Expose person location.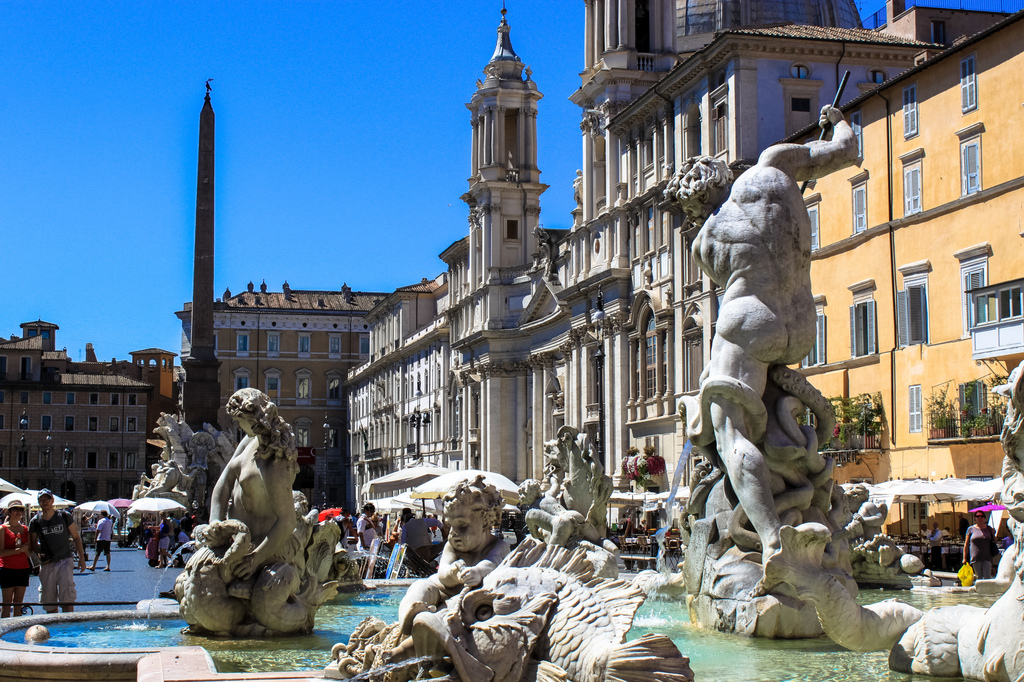
Exposed at 87, 512, 111, 573.
